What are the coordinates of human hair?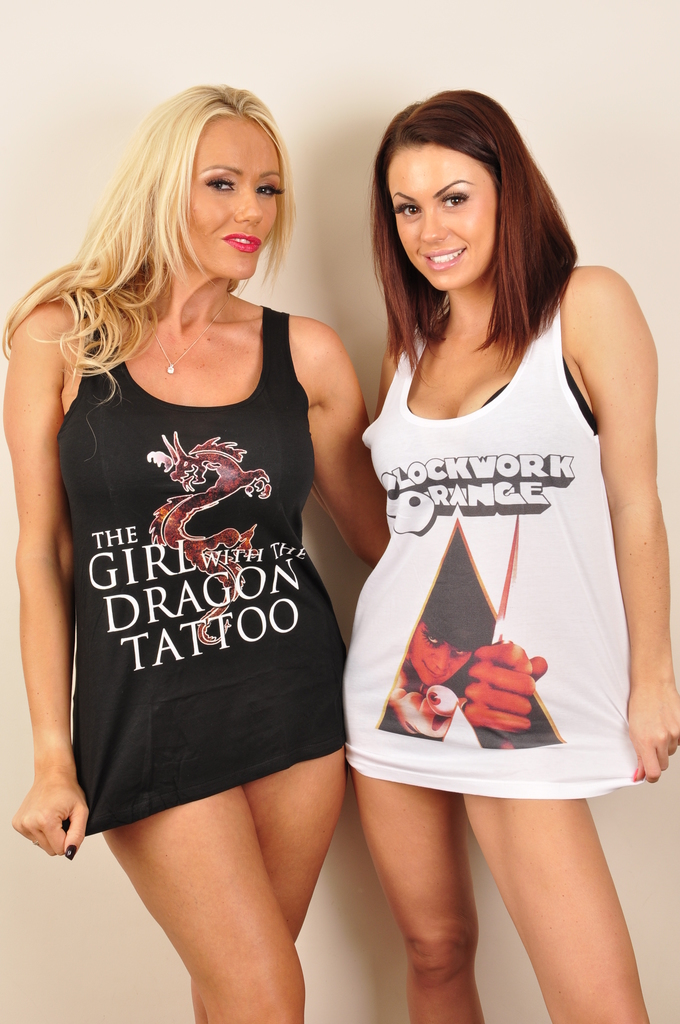
(left=362, top=102, right=596, bottom=396).
